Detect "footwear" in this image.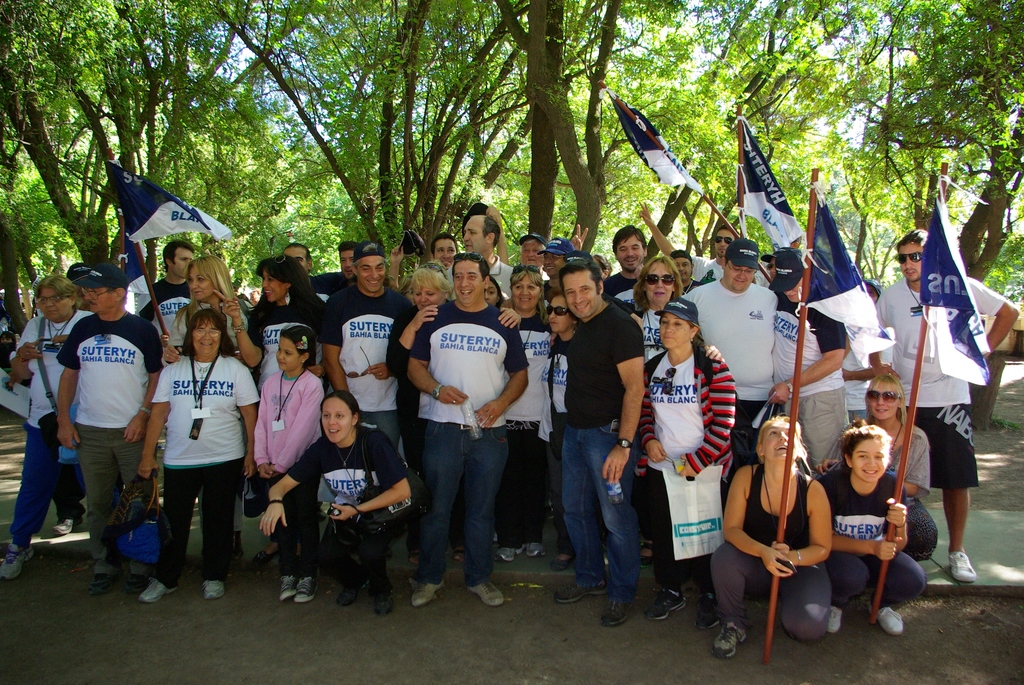
Detection: [0,535,39,575].
